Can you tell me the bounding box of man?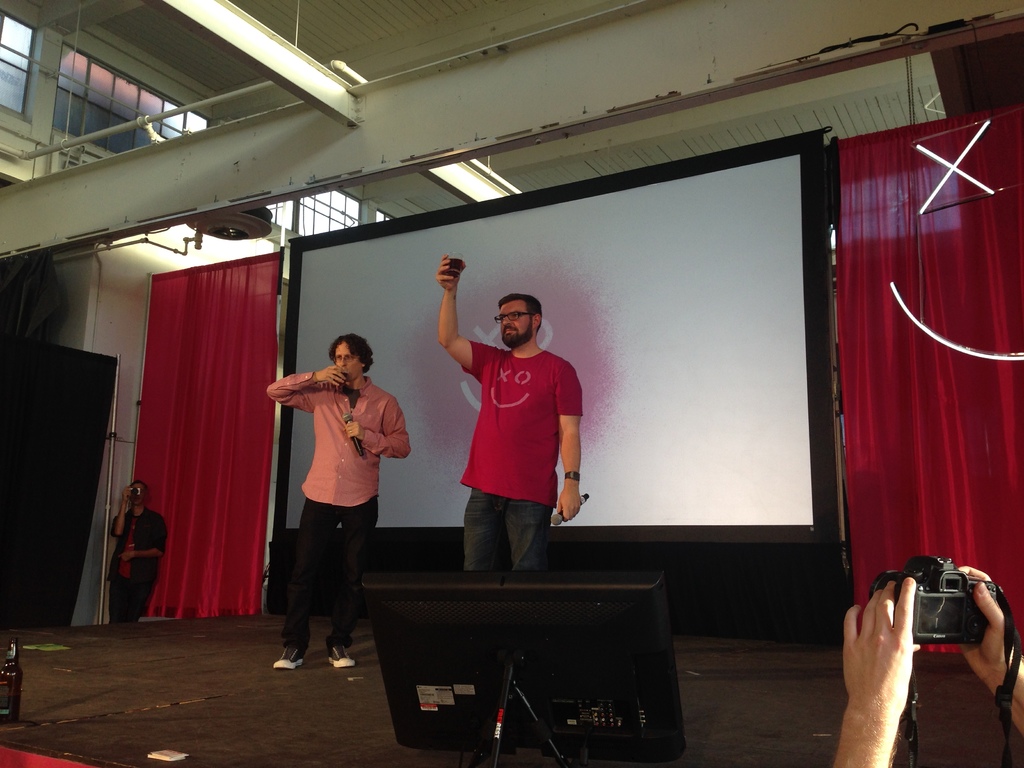
detection(433, 257, 579, 569).
